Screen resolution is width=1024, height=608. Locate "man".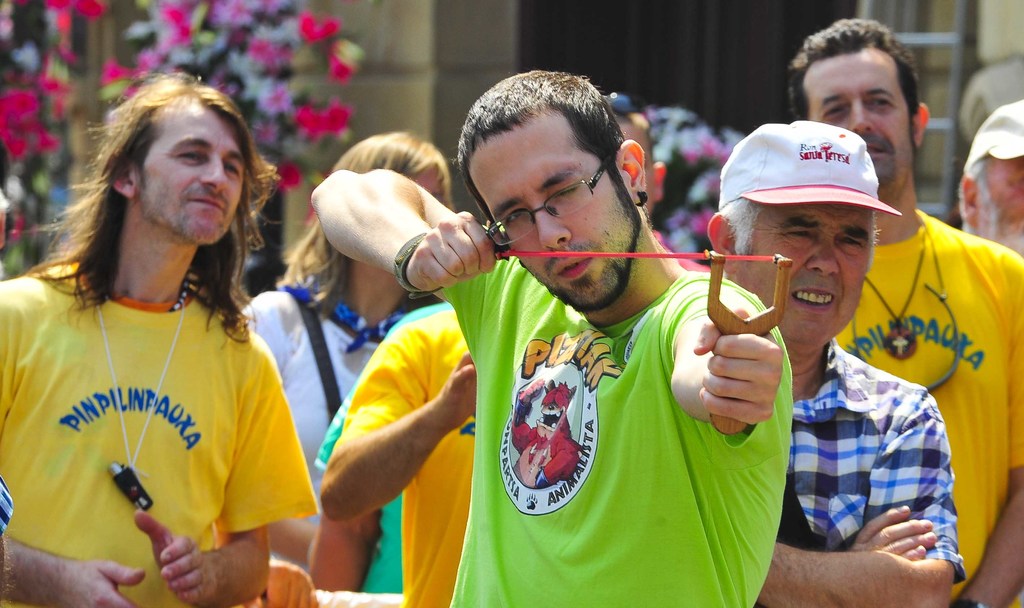
x1=951, y1=102, x2=1023, y2=258.
